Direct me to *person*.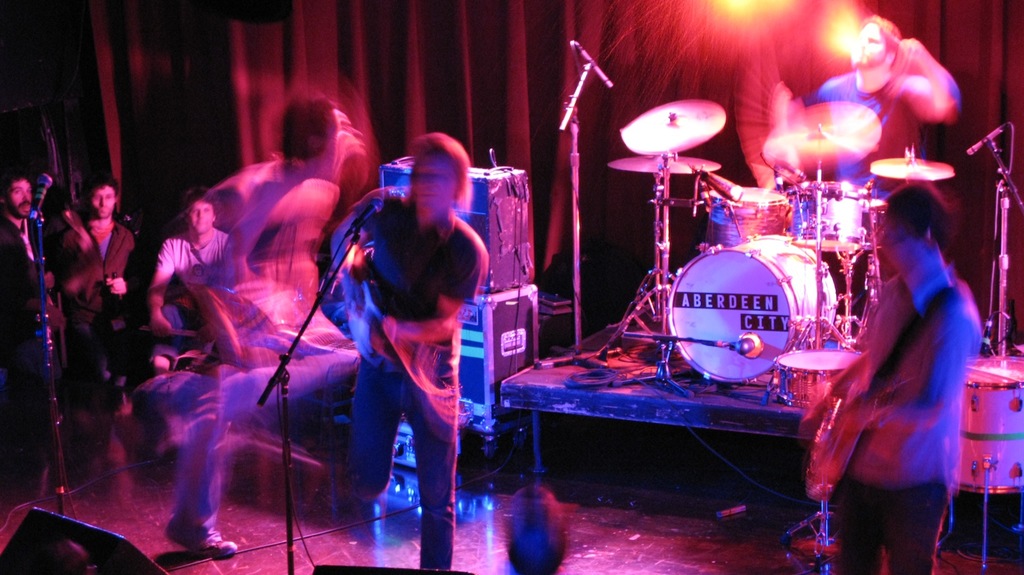
Direction: (147,190,220,384).
